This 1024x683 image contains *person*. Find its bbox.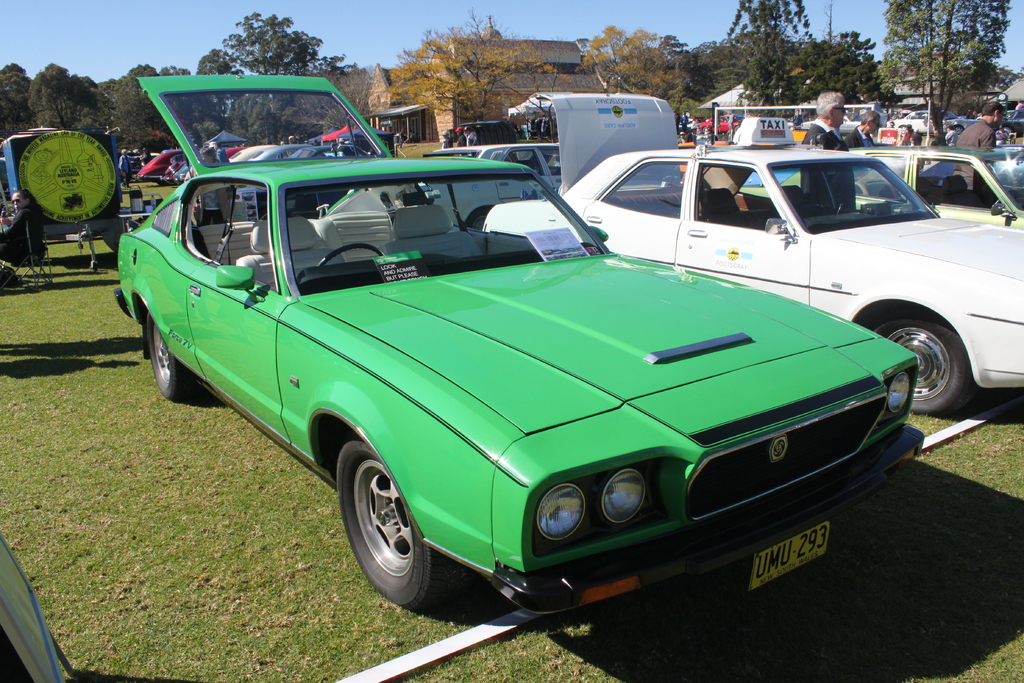
{"x1": 438, "y1": 131, "x2": 453, "y2": 149}.
